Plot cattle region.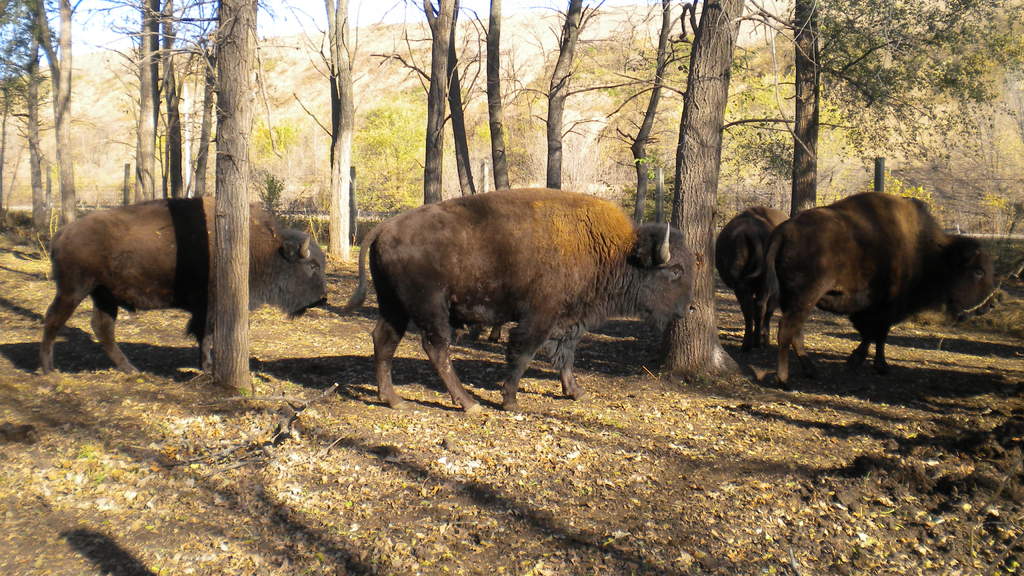
Plotted at <box>714,207,791,361</box>.
